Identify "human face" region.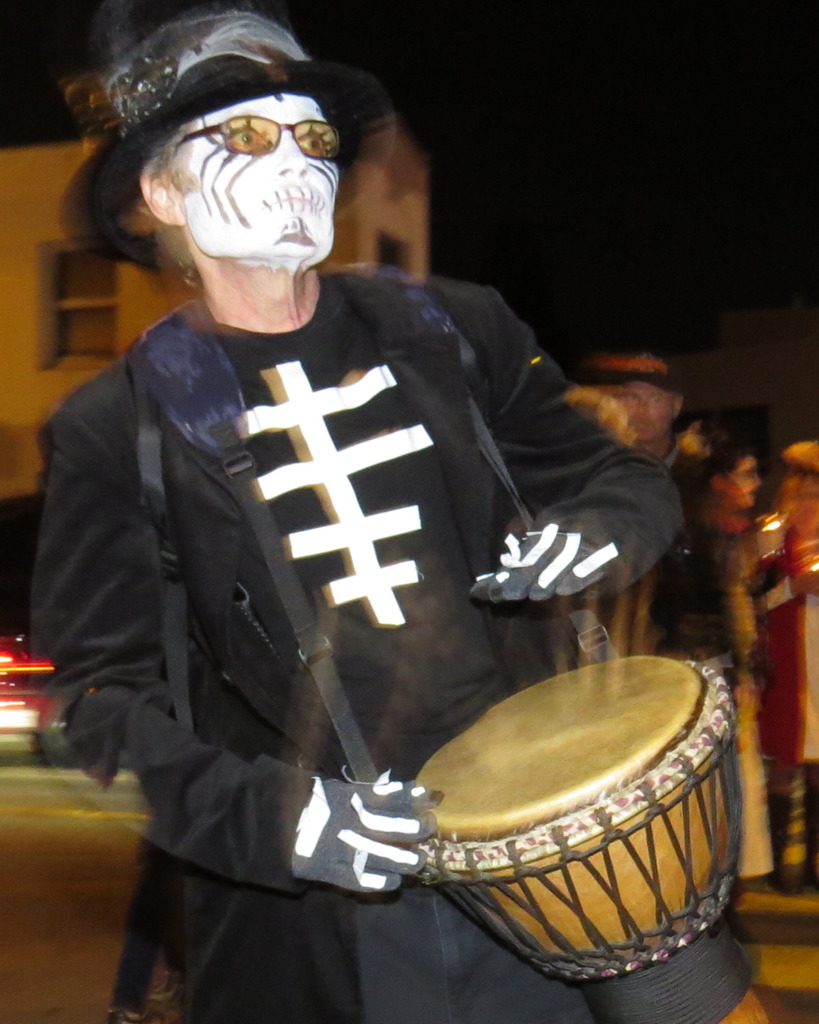
Region: 175,99,342,252.
